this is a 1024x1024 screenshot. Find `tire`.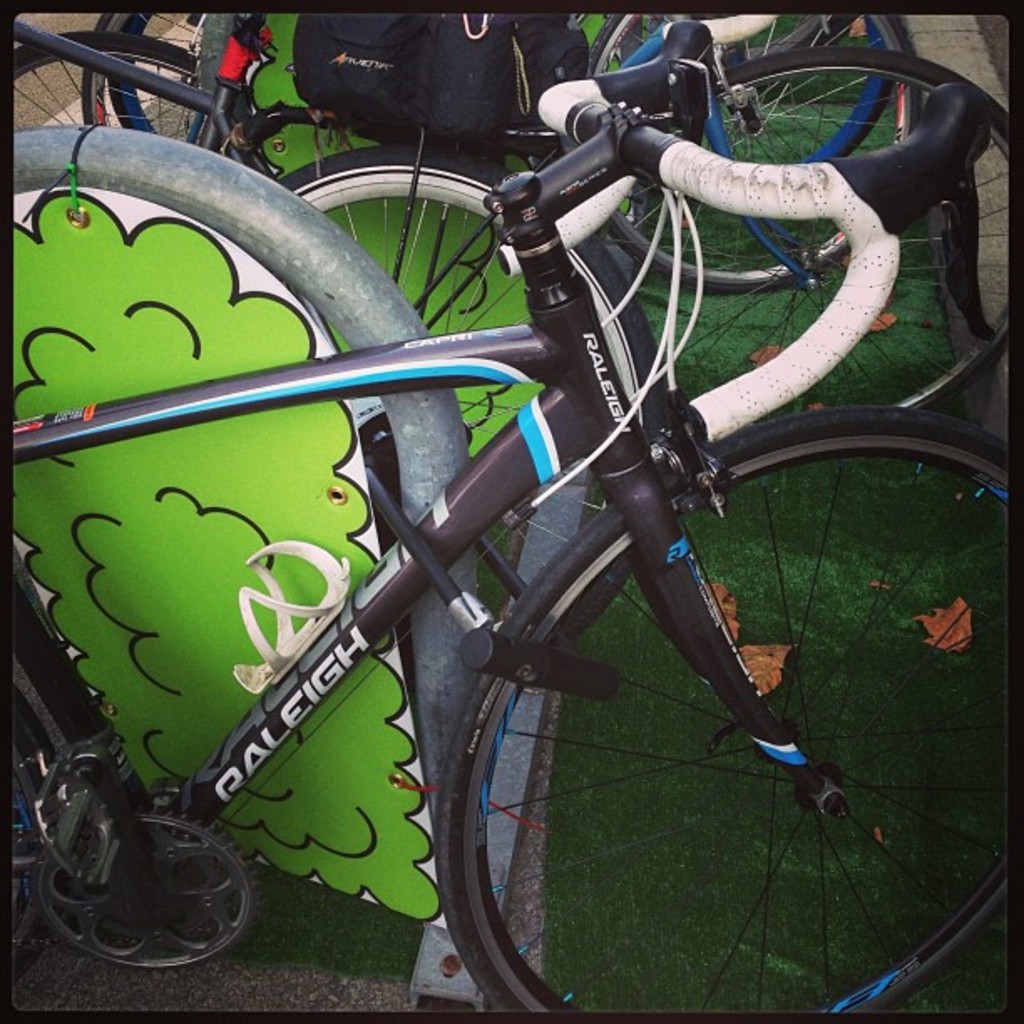
Bounding box: box=[7, 689, 60, 982].
